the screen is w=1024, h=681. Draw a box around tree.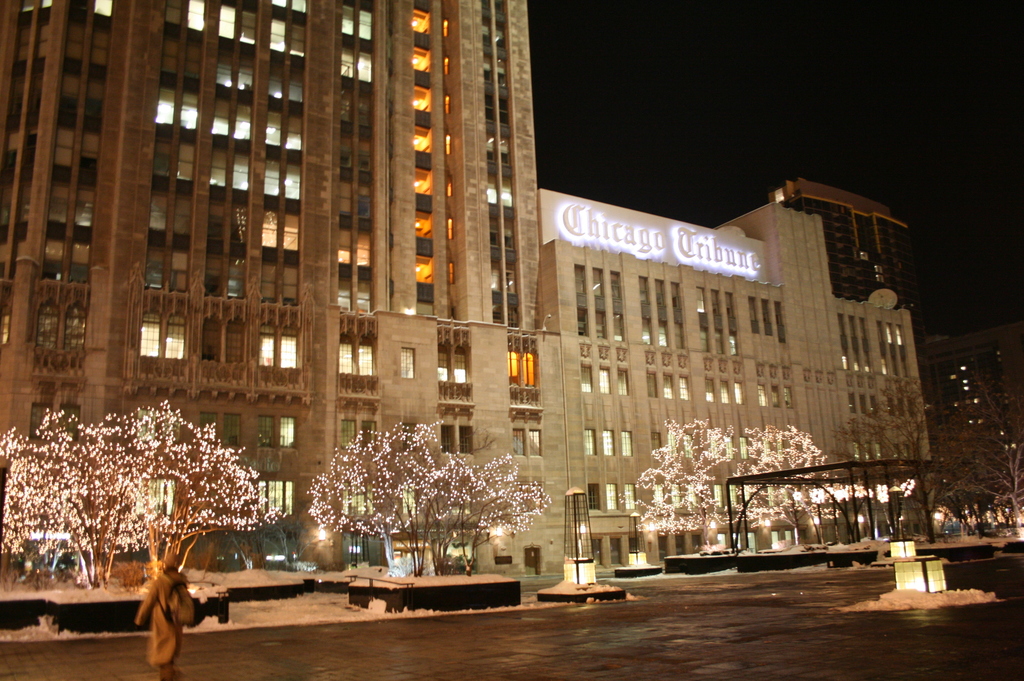
<region>827, 372, 956, 545</region>.
